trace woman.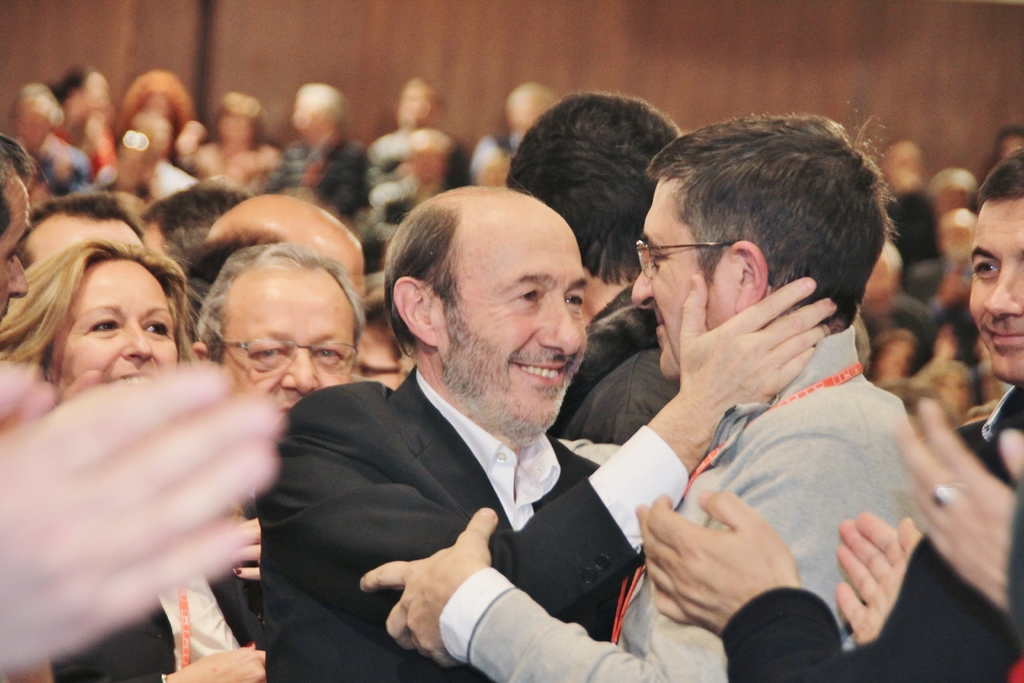
Traced to [0, 234, 265, 682].
